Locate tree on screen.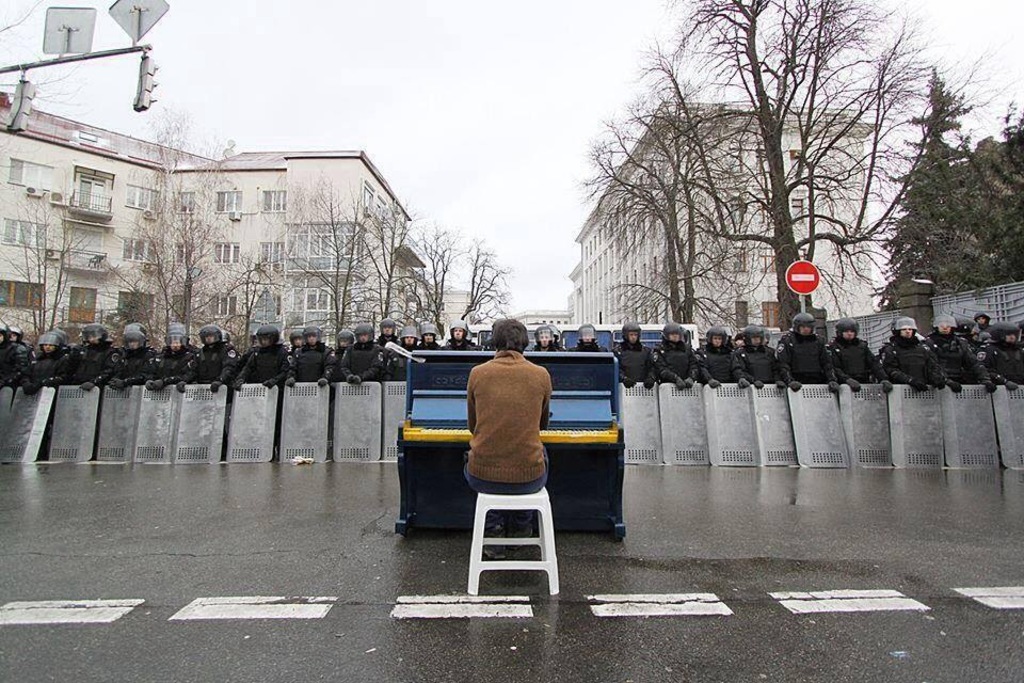
On screen at rect(356, 198, 419, 327).
